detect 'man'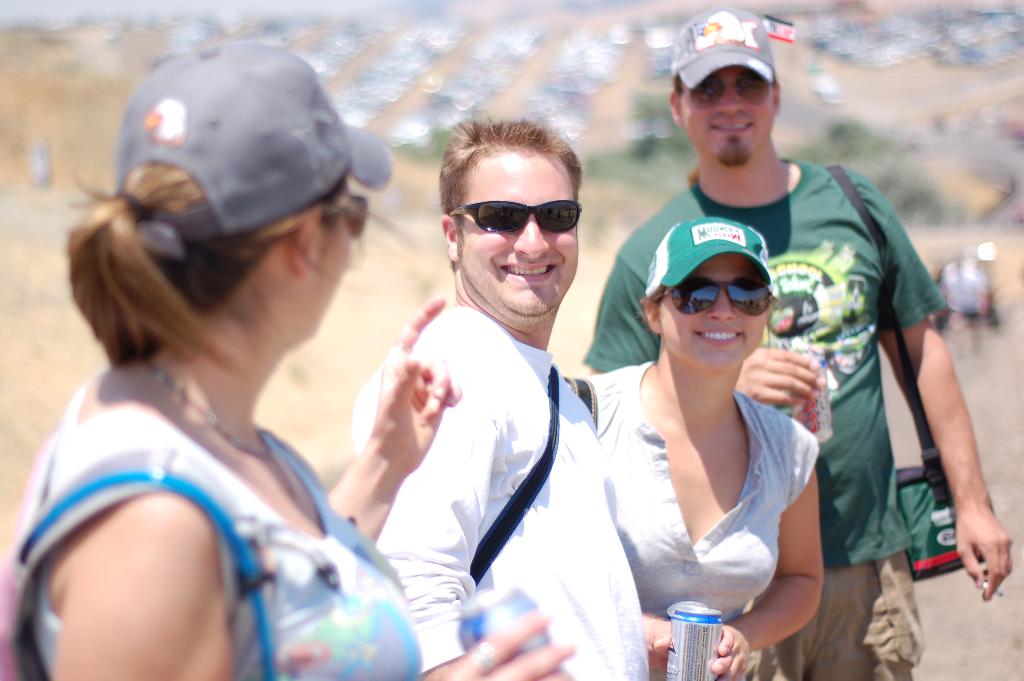
bbox=[333, 128, 647, 666]
